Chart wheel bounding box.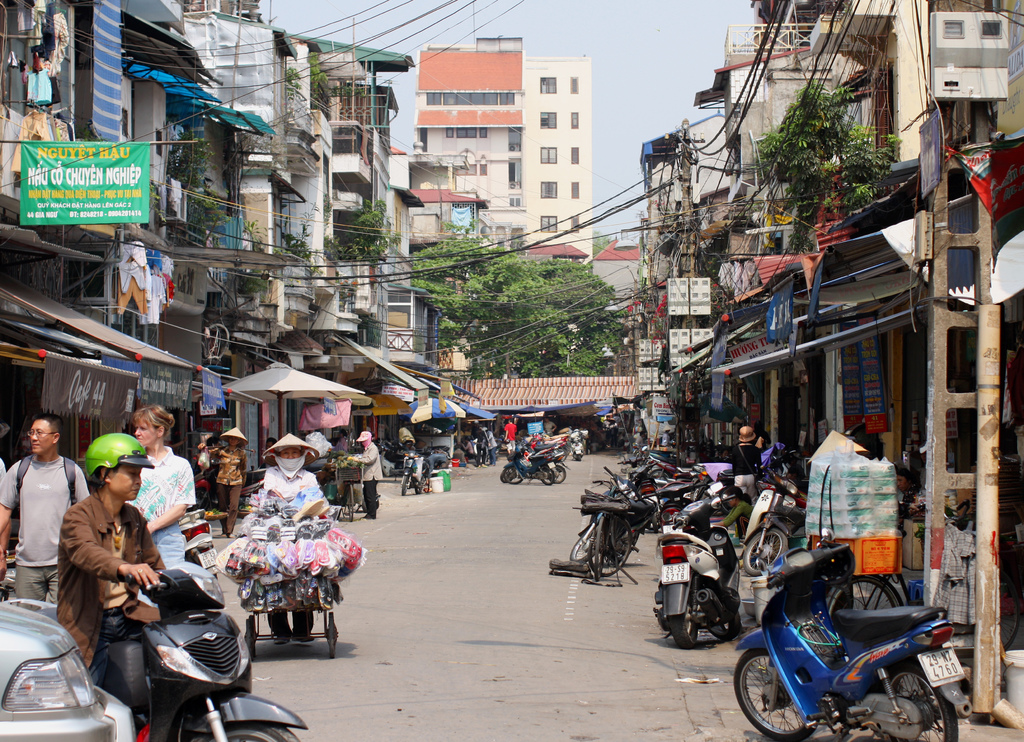
Charted: l=347, t=484, r=355, b=520.
